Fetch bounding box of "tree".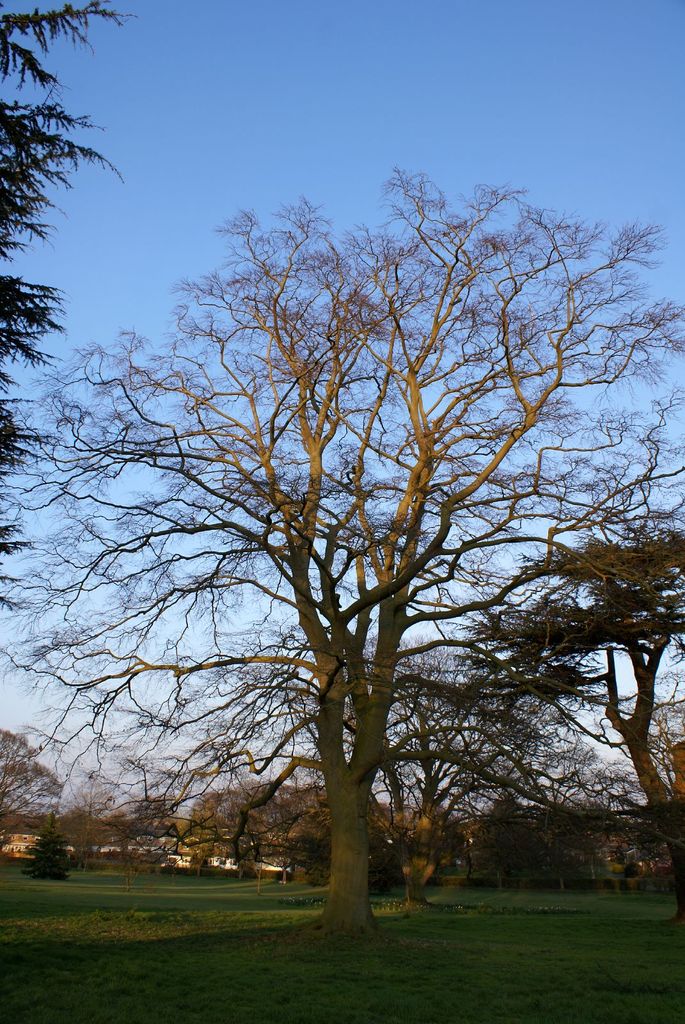
Bbox: BBox(0, 1, 134, 643).
